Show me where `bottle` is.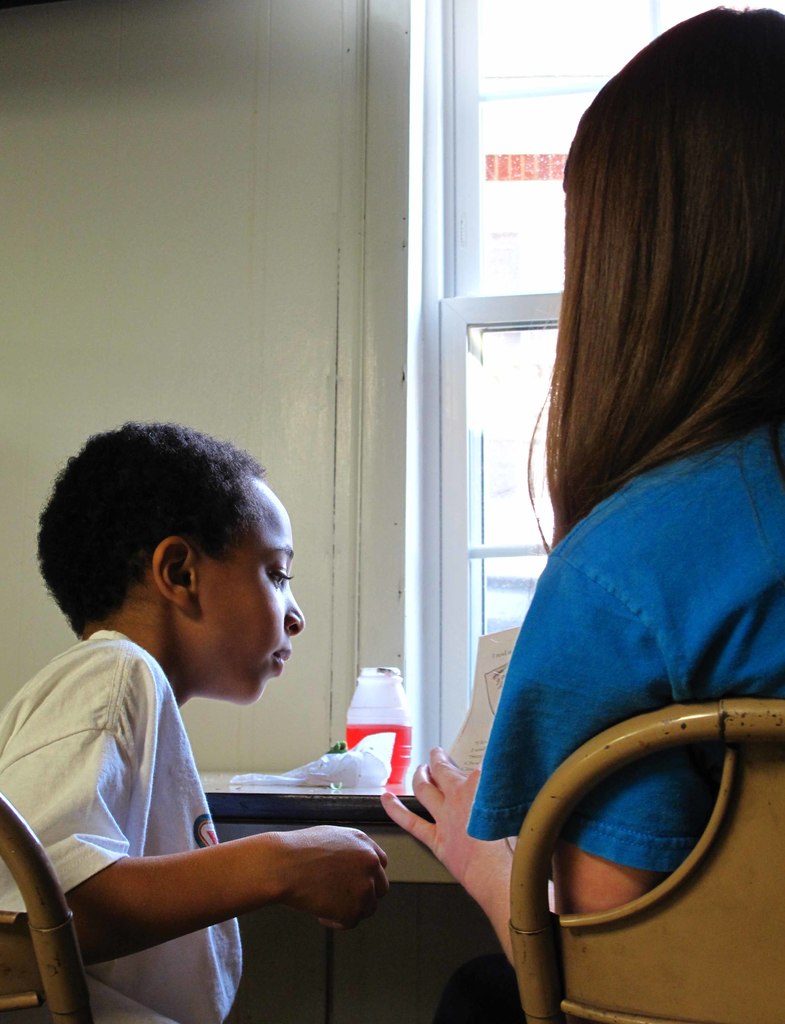
`bottle` is at 334:669:418:774.
